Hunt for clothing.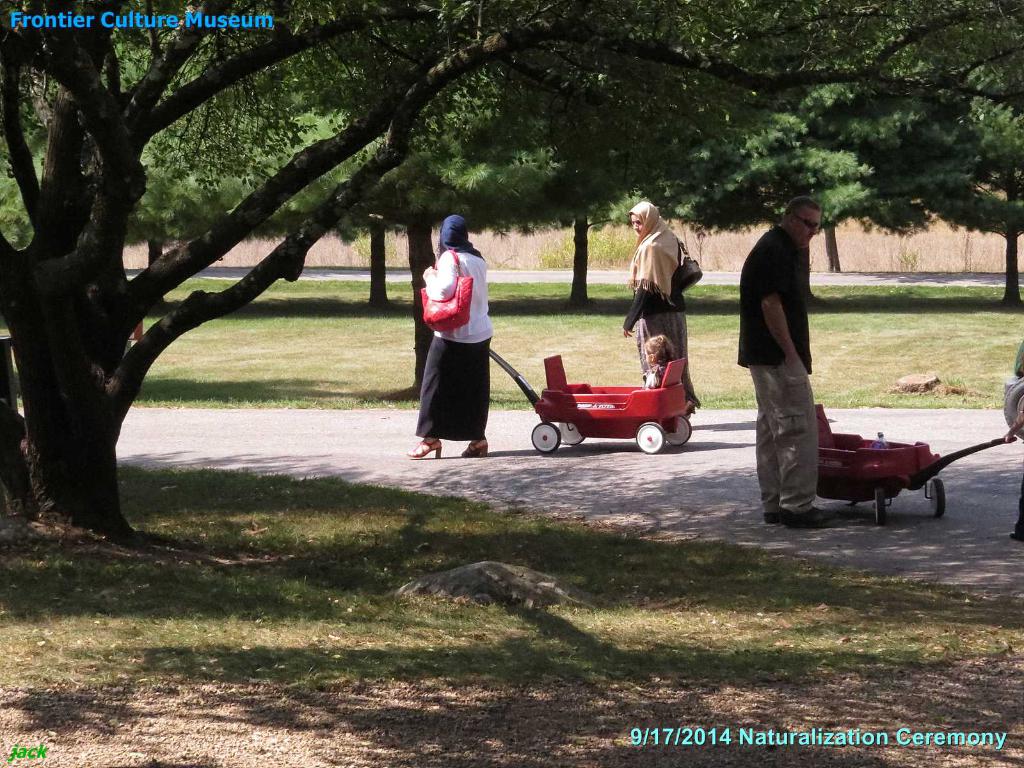
Hunted down at pyautogui.locateOnScreen(738, 224, 819, 522).
